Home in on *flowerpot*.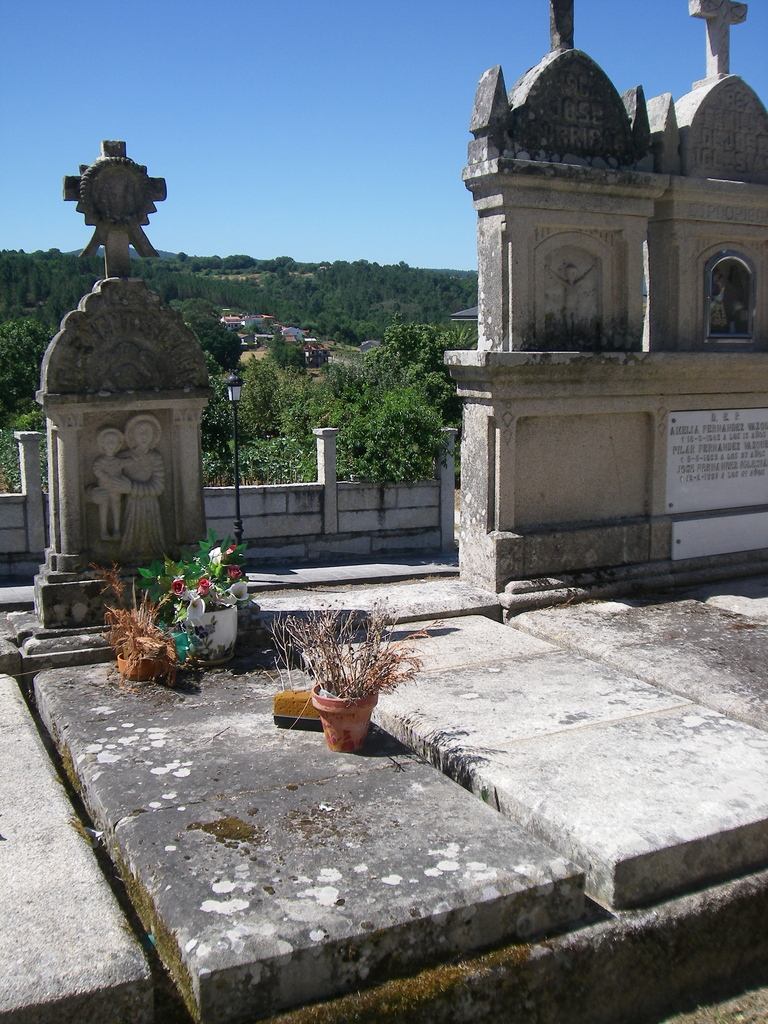
Homed in at 179,601,237,668.
